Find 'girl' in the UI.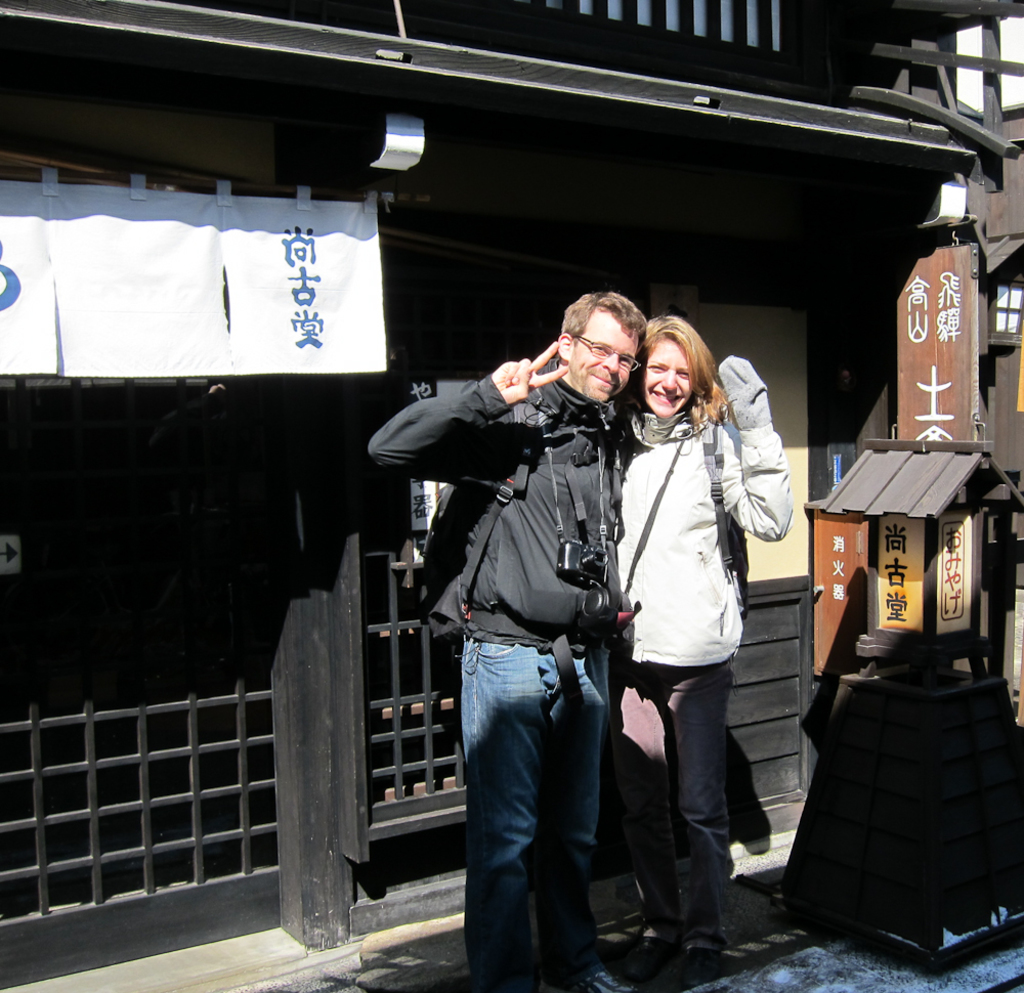
UI element at <bbox>612, 305, 795, 992</bbox>.
